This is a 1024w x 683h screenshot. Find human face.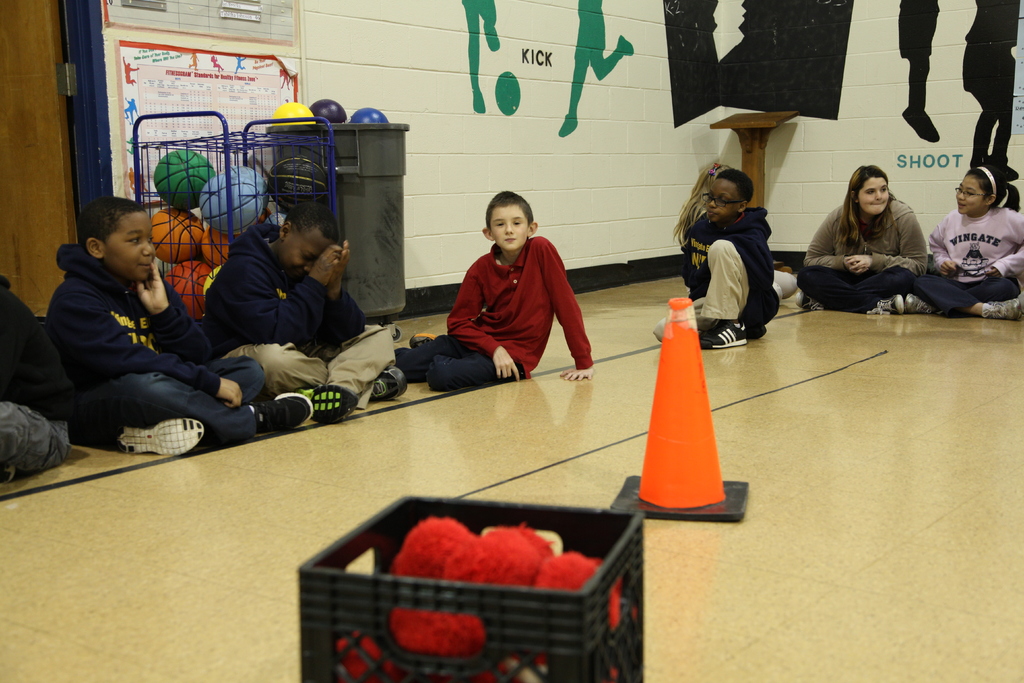
Bounding box: Rect(858, 179, 885, 215).
